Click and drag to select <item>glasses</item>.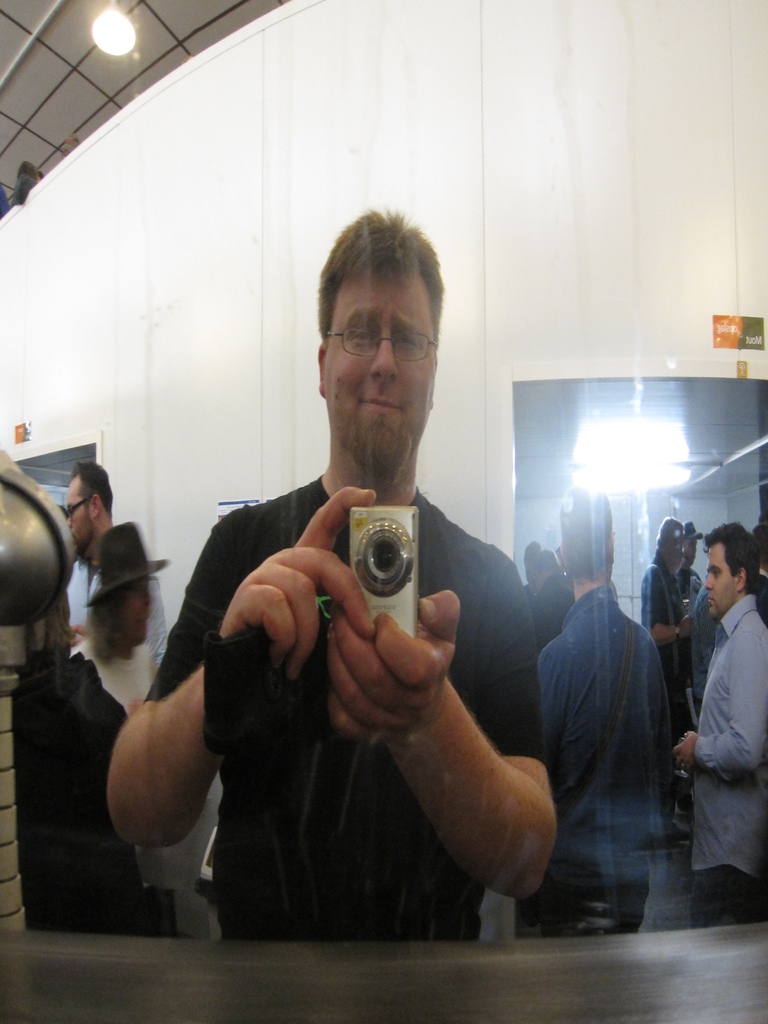
Selection: crop(312, 307, 444, 358).
